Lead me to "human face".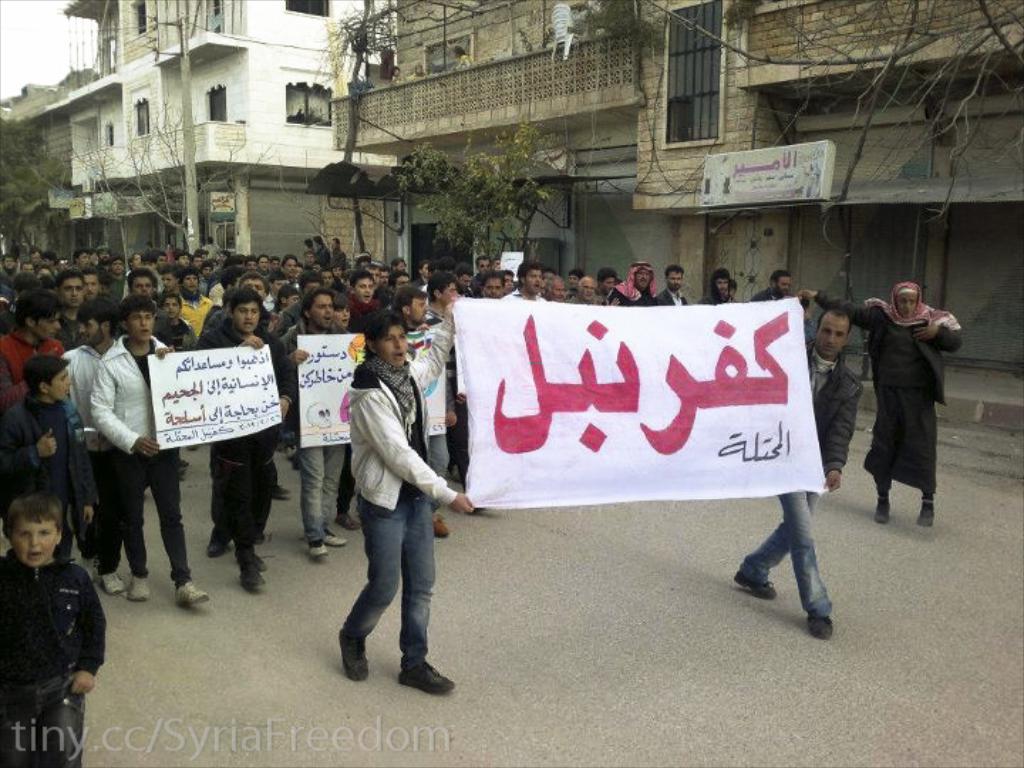
Lead to pyautogui.locateOnScreen(7, 515, 61, 565).
